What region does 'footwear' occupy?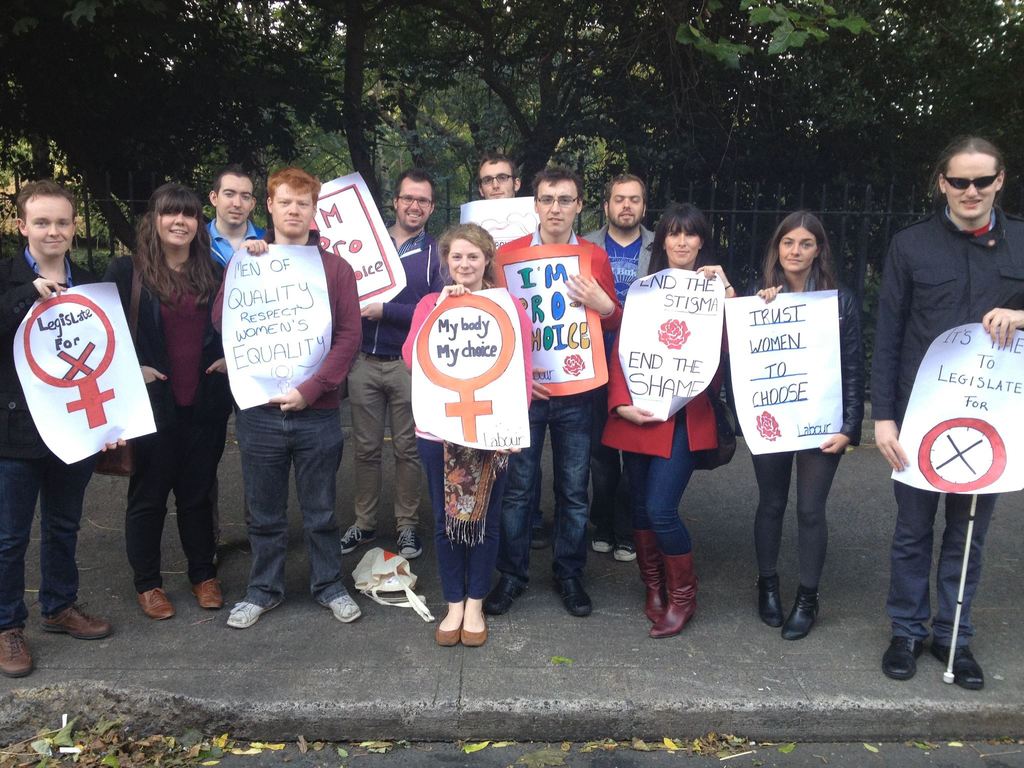
Rect(337, 521, 378, 554).
